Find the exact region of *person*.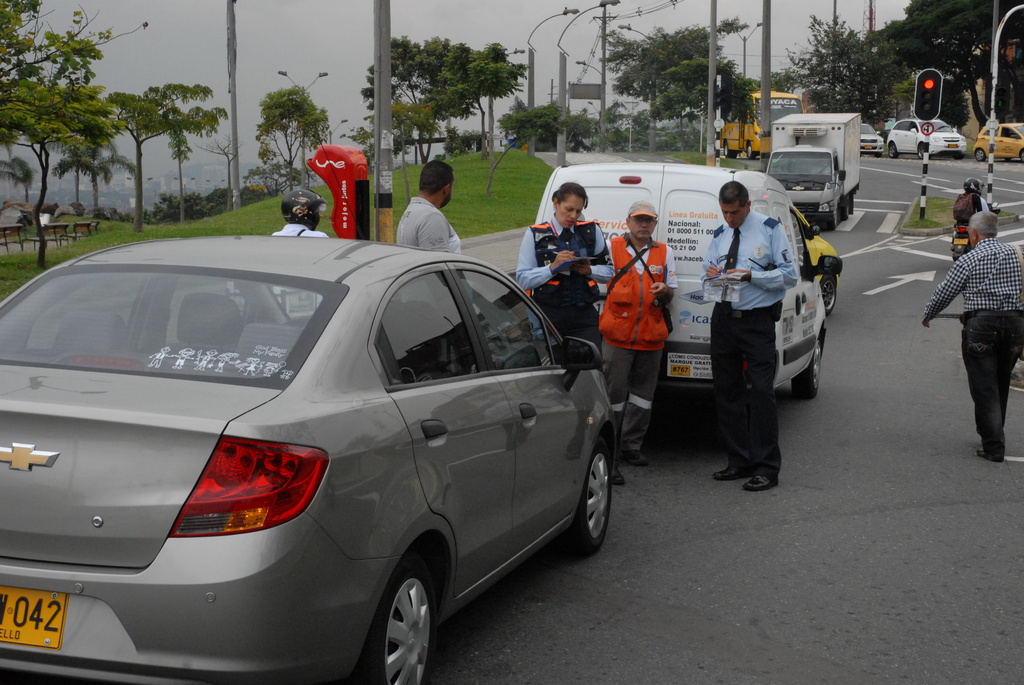
Exact region: 955, 177, 991, 223.
